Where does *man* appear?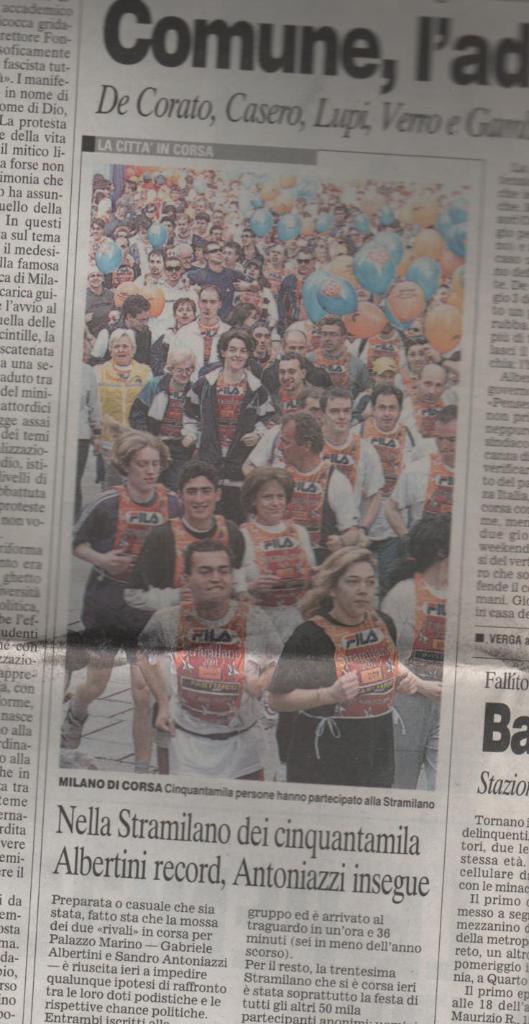
Appears at pyautogui.locateOnScreen(129, 463, 250, 772).
